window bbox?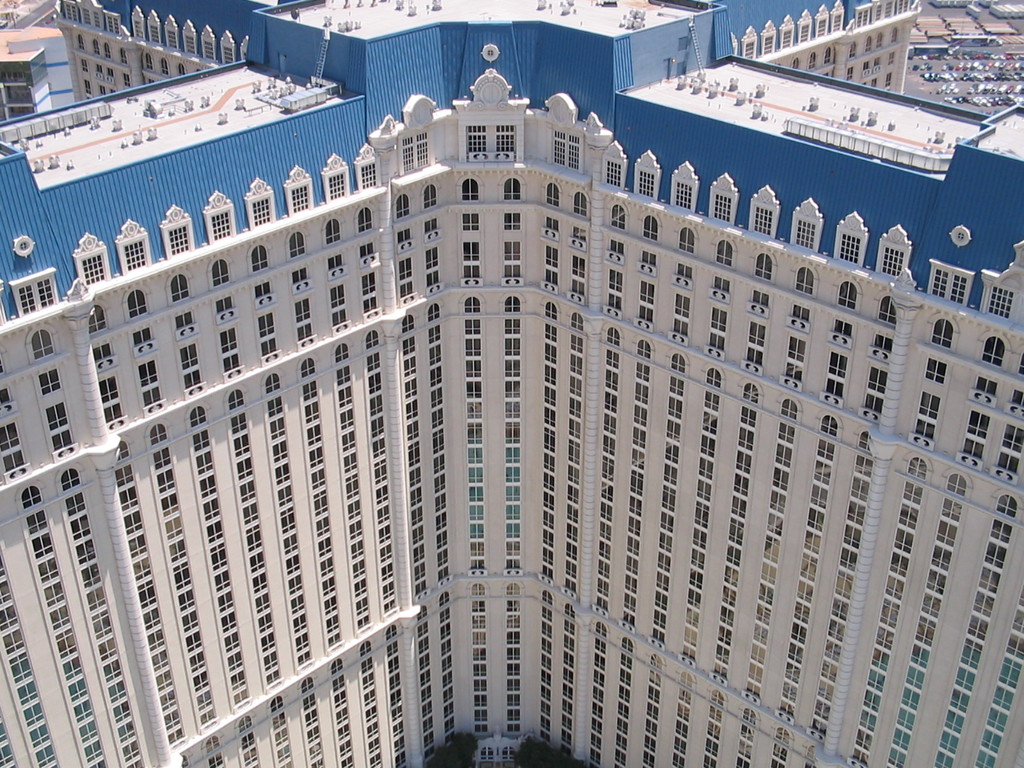
rect(620, 701, 629, 719)
